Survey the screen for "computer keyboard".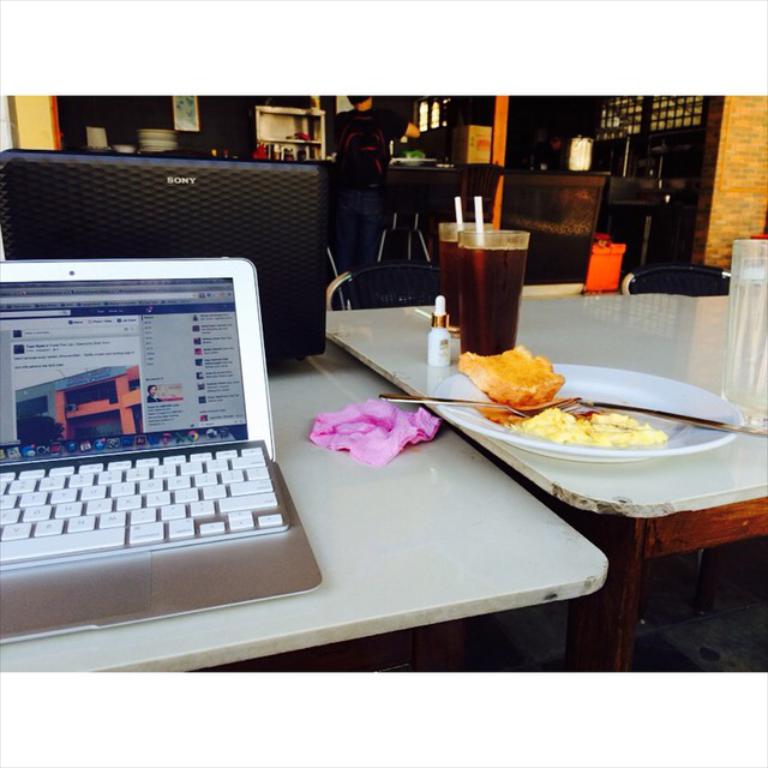
Survey found: bbox(0, 445, 284, 563).
